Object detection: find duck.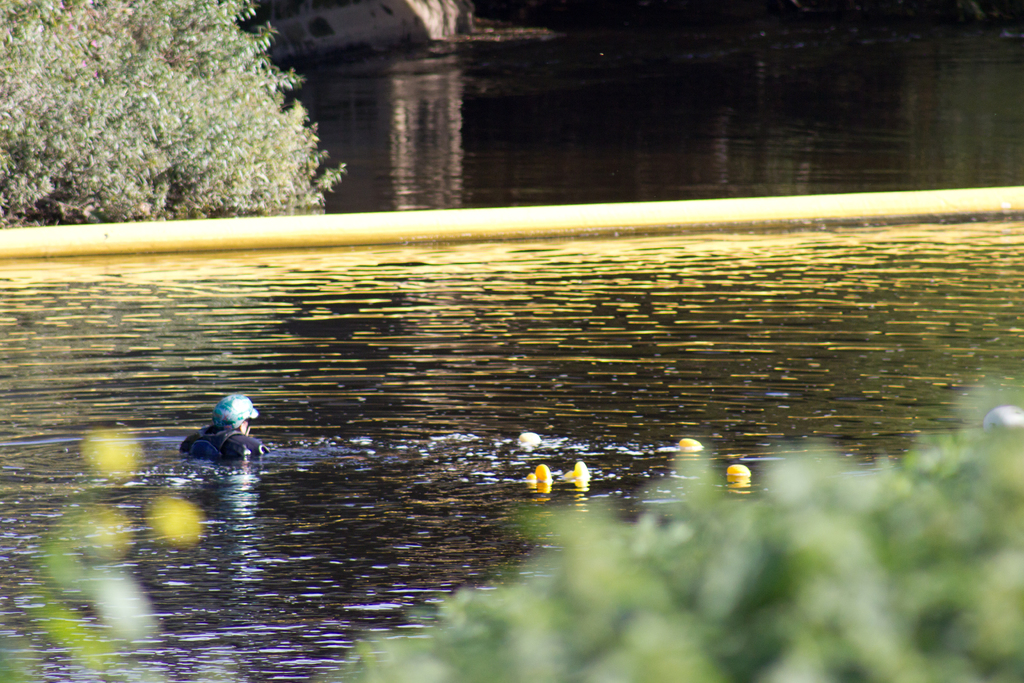
x1=723, y1=460, x2=751, y2=491.
